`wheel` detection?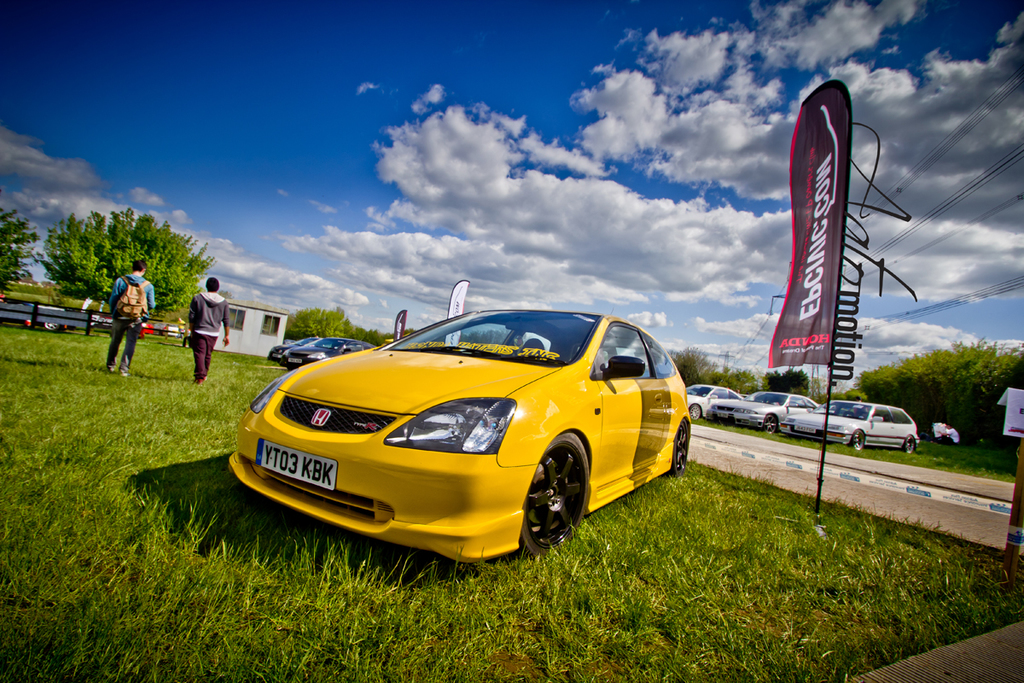
bbox=[899, 435, 919, 450]
